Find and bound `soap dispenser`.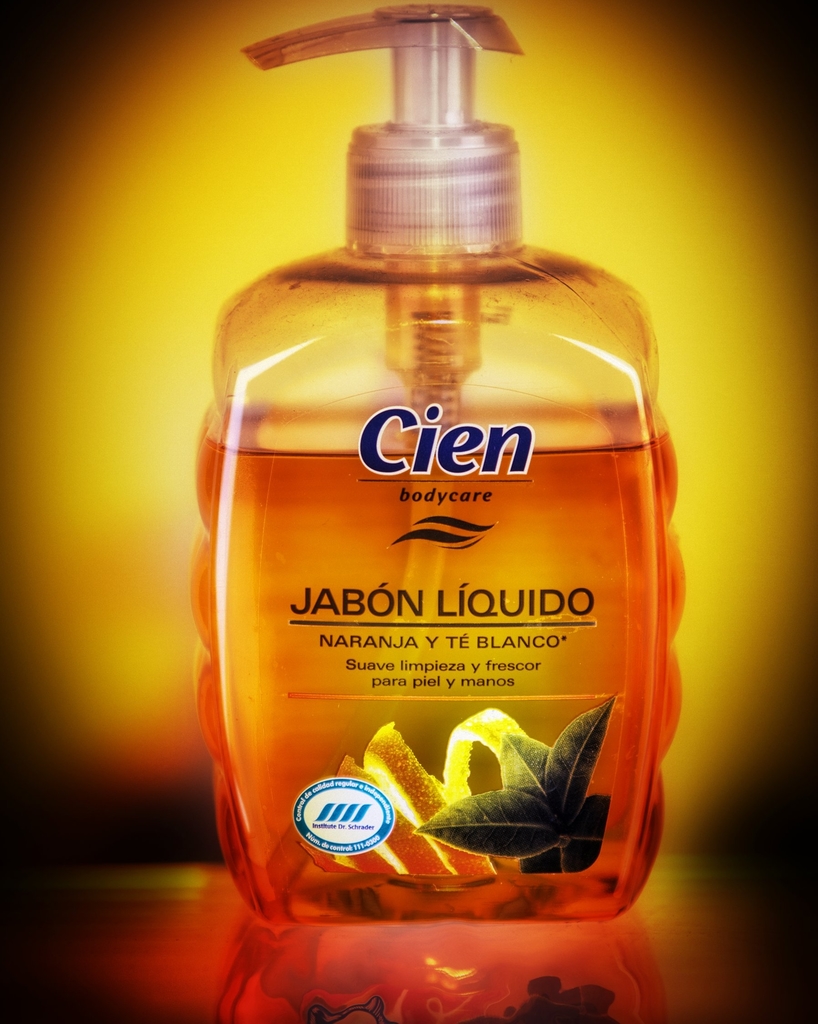
Bound: (191,1,686,925).
